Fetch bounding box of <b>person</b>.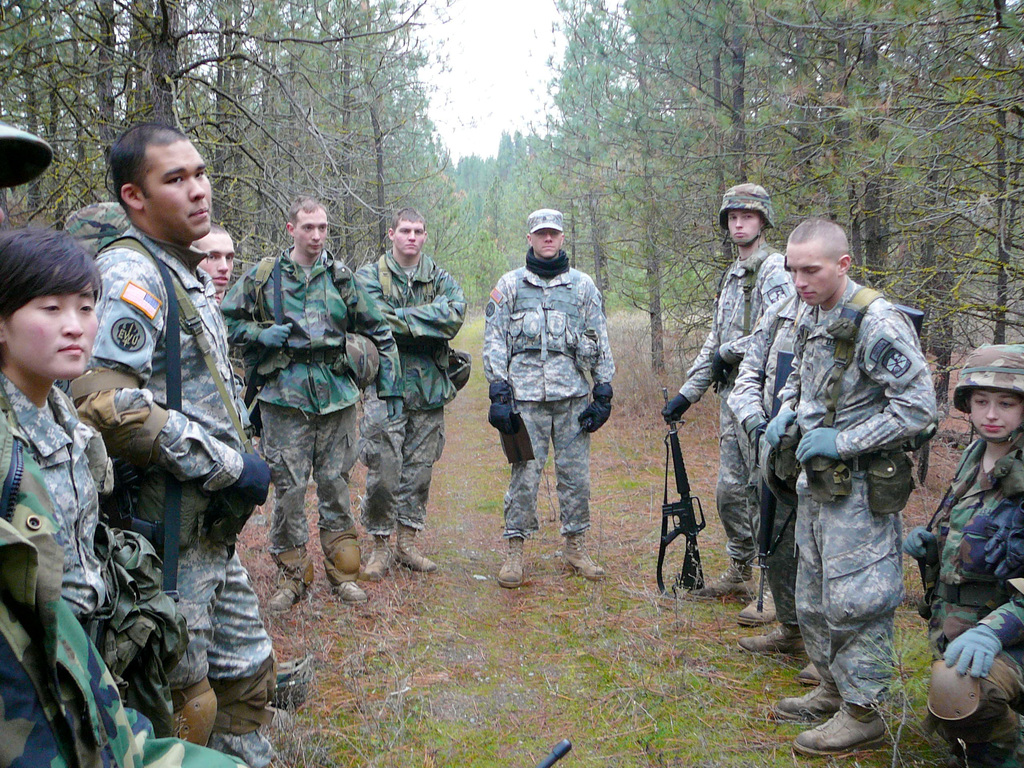
Bbox: 188:228:241:368.
